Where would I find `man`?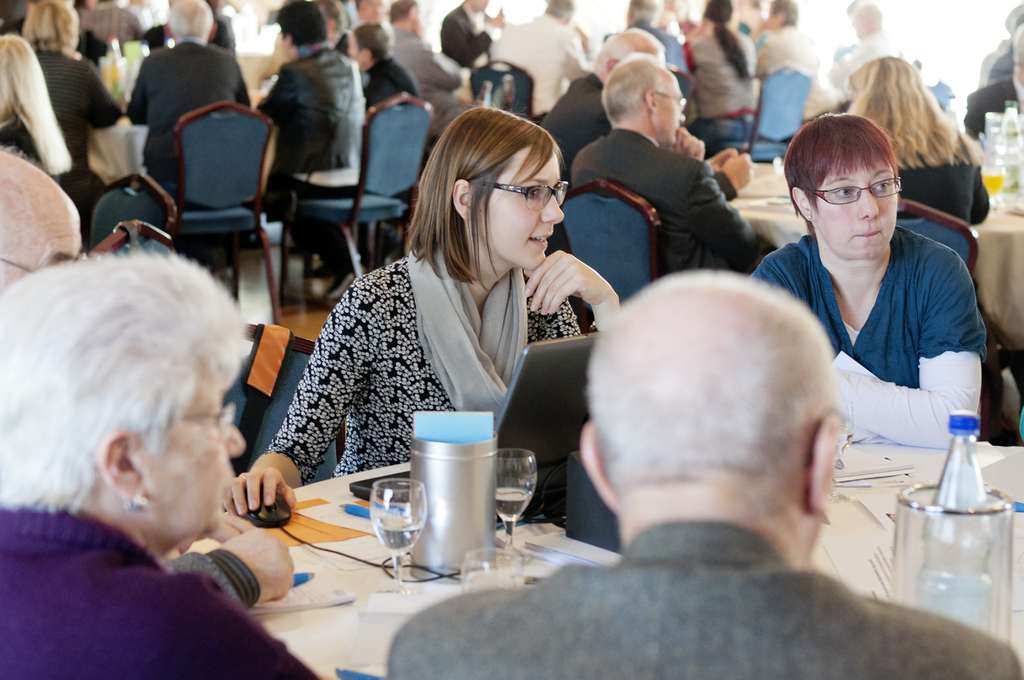
At [x1=431, y1=0, x2=499, y2=80].
